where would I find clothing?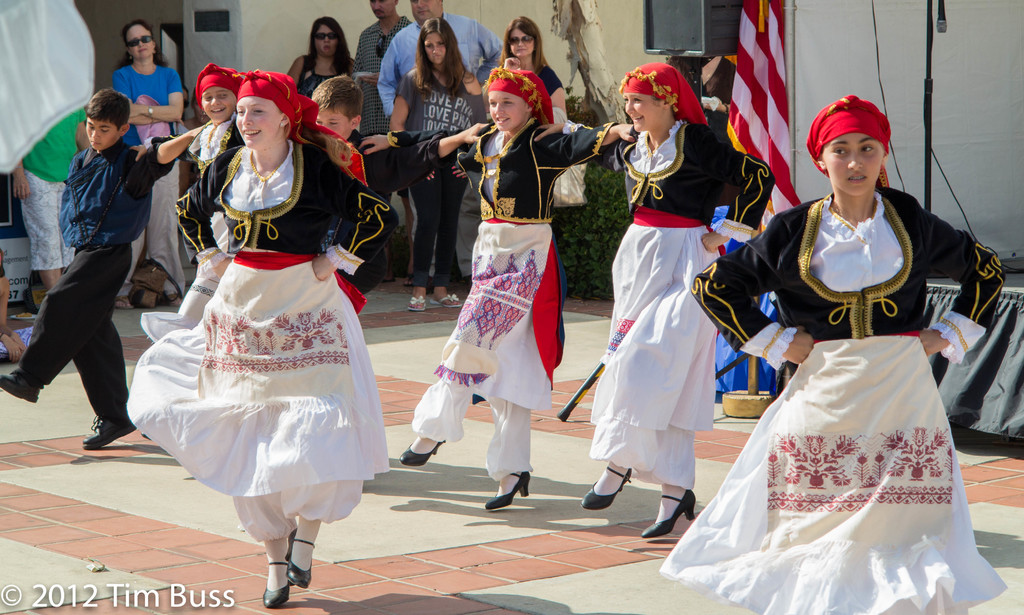
At bbox=[108, 60, 184, 303].
